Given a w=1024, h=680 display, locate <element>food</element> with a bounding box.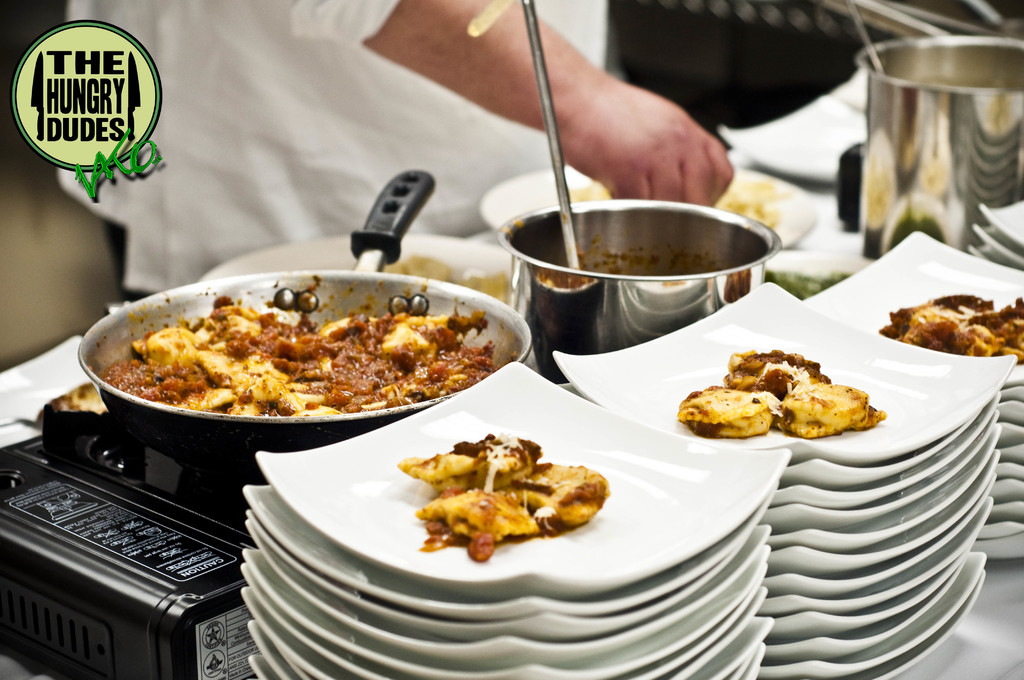
Located: region(879, 293, 1023, 363).
